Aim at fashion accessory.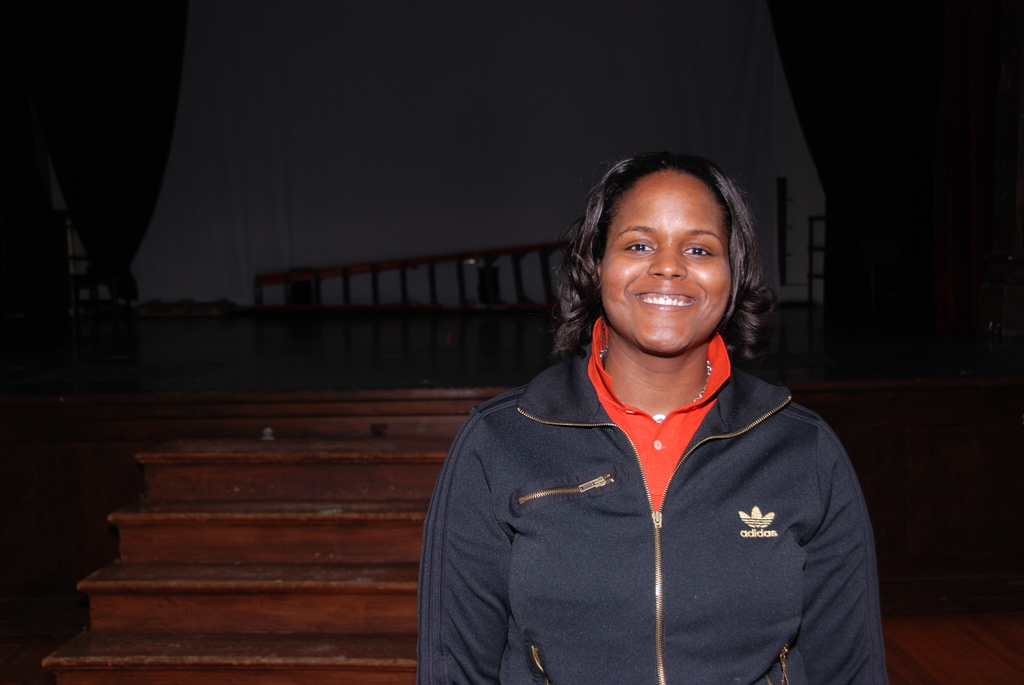
Aimed at l=598, t=345, r=716, b=423.
